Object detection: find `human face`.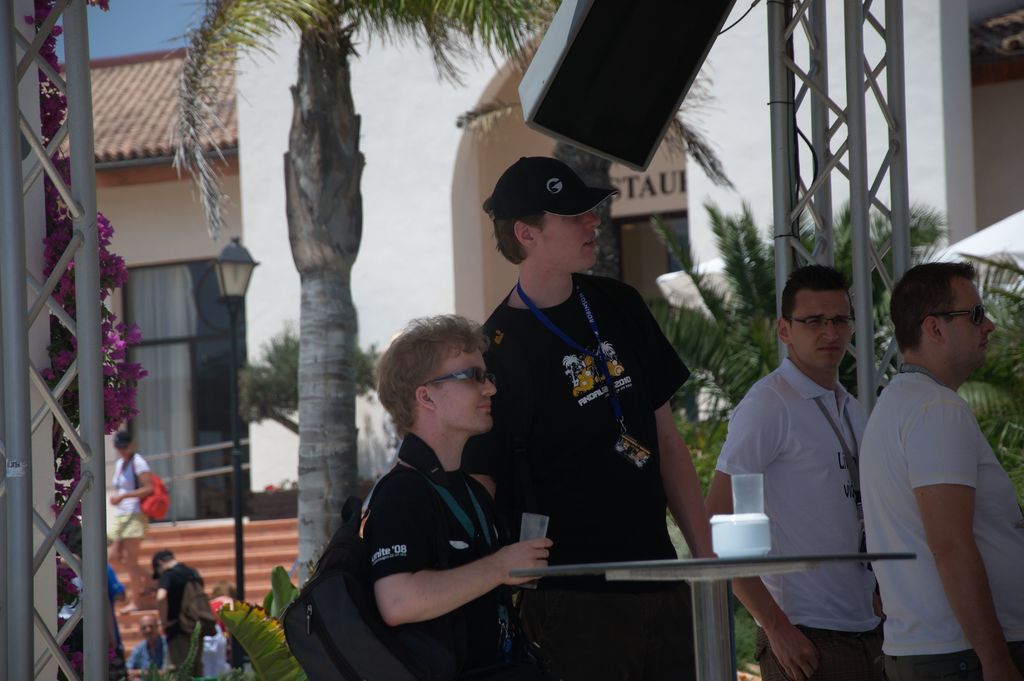
region(788, 291, 852, 367).
